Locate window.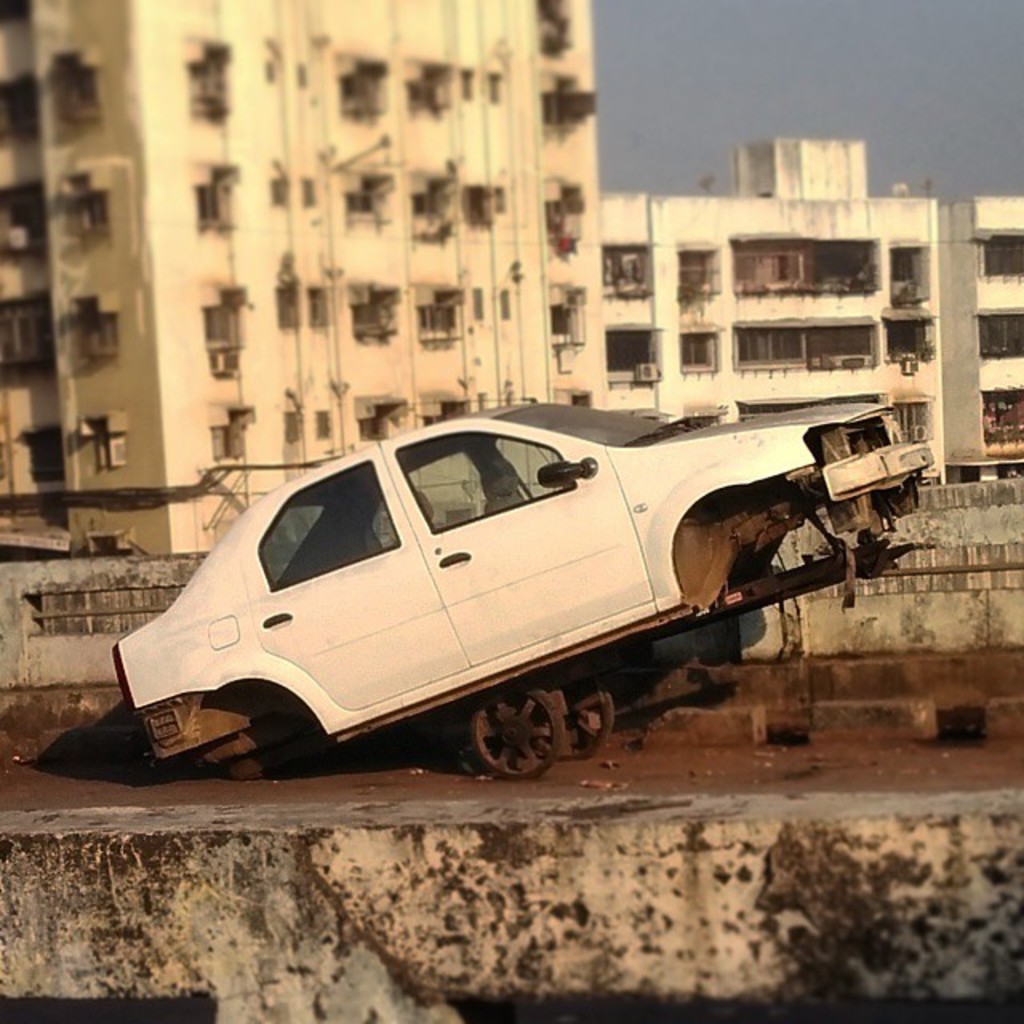
Bounding box: region(352, 403, 408, 435).
